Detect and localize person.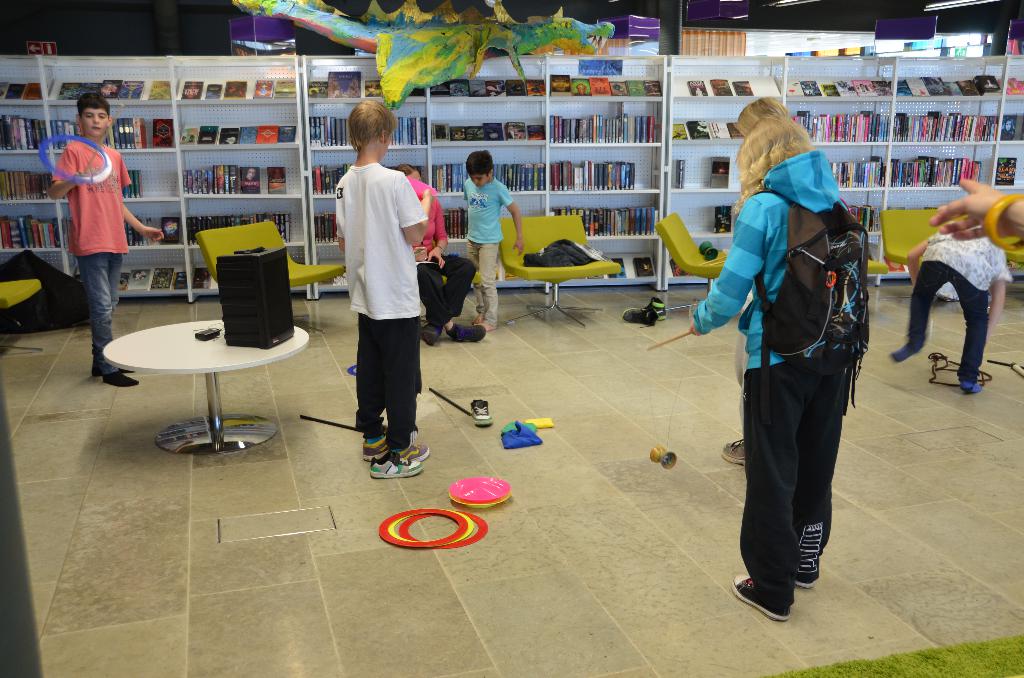
Localized at region(683, 111, 876, 627).
